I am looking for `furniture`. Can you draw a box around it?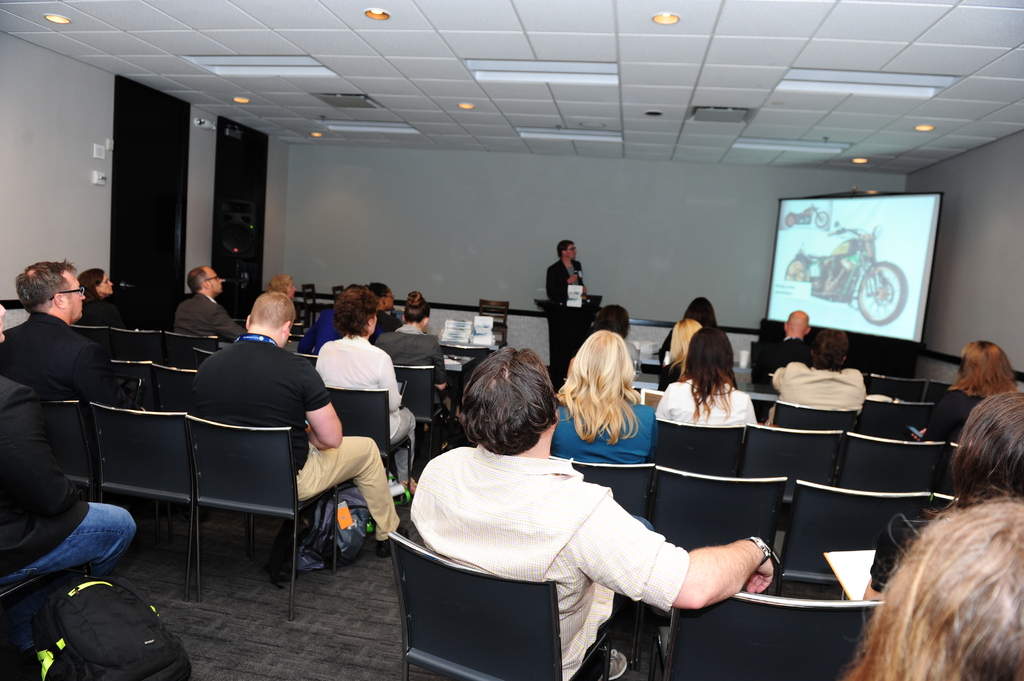
Sure, the bounding box is (735,423,847,502).
